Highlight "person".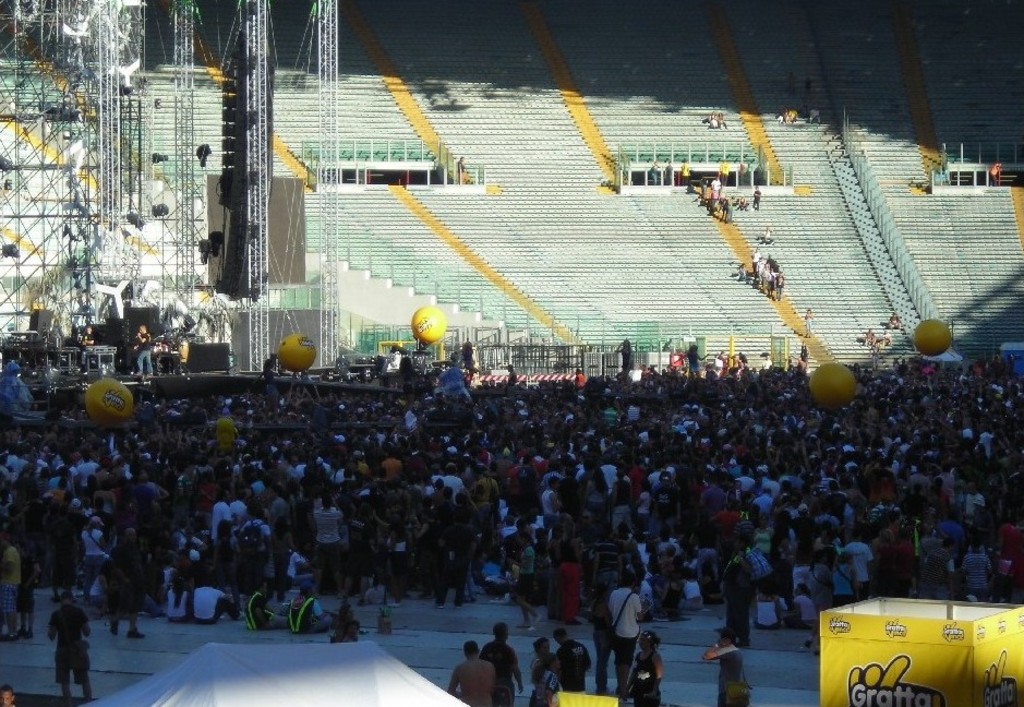
Highlighted region: <bbox>312, 495, 346, 599</bbox>.
